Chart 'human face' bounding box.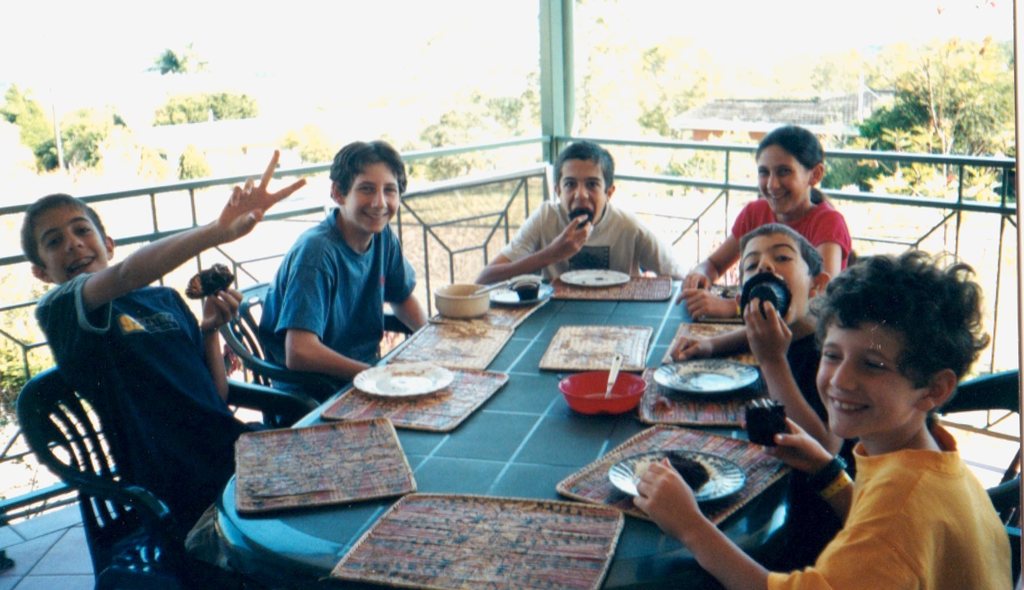
Charted: bbox=[560, 163, 605, 227].
